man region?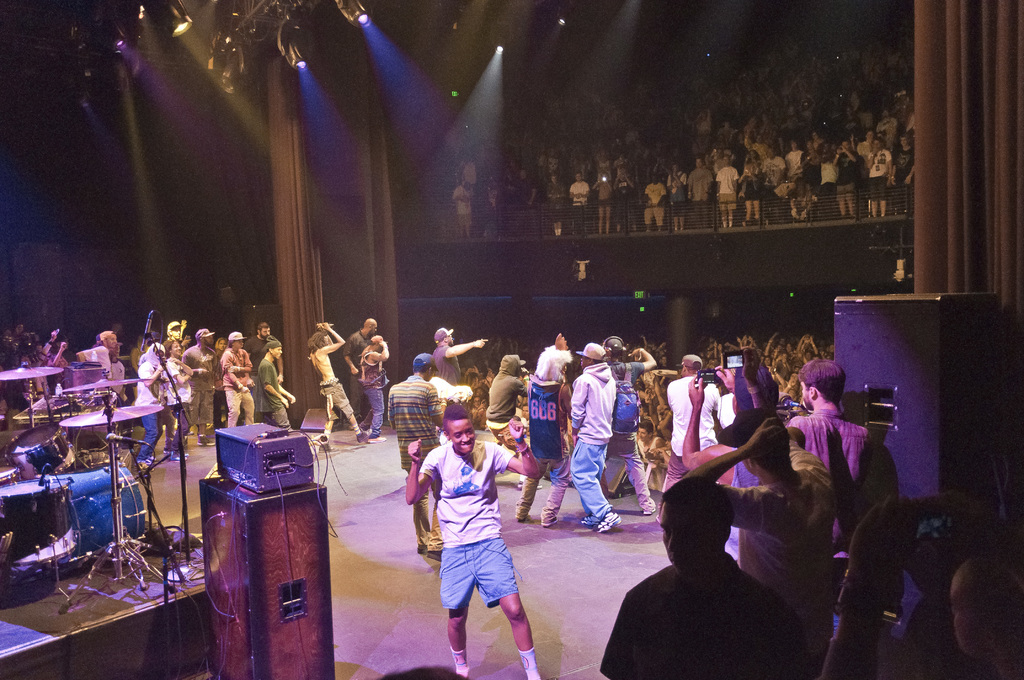
x1=488 y1=355 x2=530 y2=437
